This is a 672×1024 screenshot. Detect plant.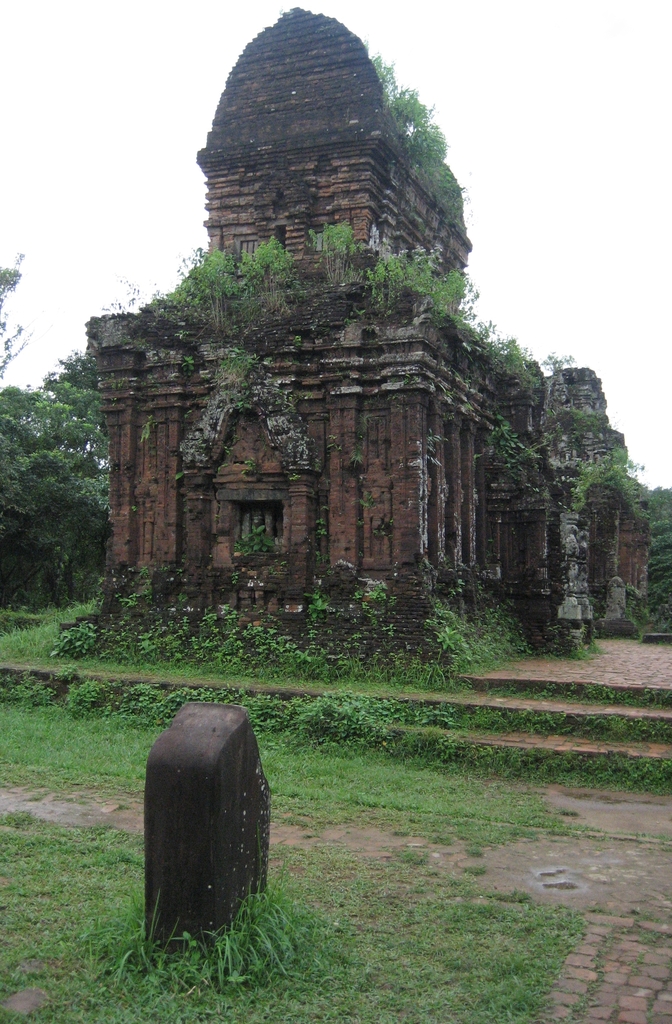
bbox=(290, 691, 381, 735).
